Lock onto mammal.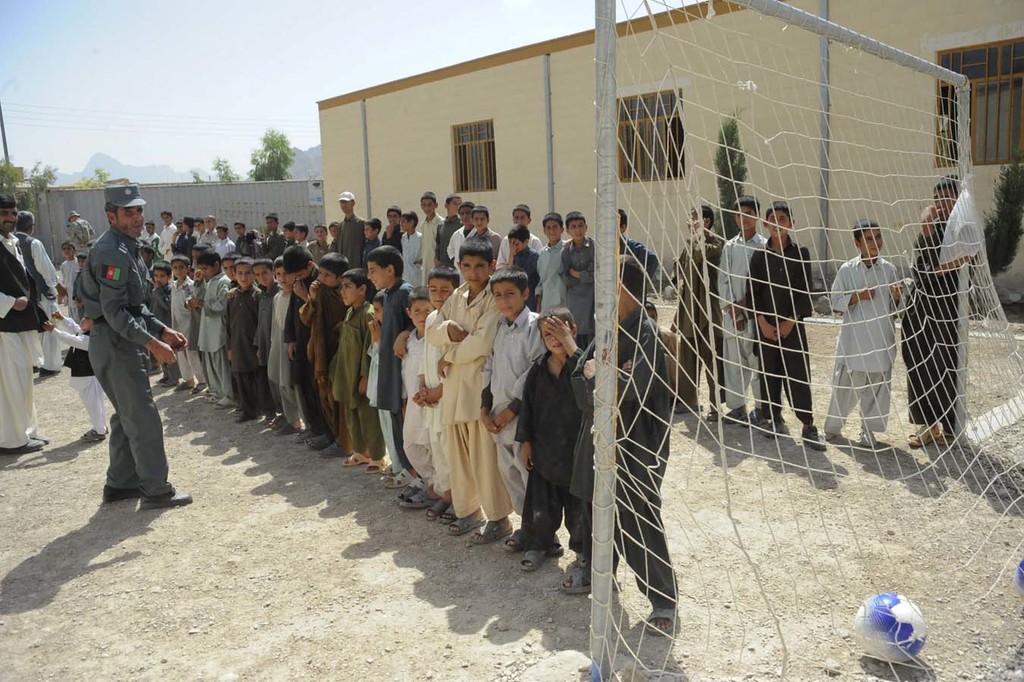
Locked: {"x1": 417, "y1": 264, "x2": 462, "y2": 523}.
